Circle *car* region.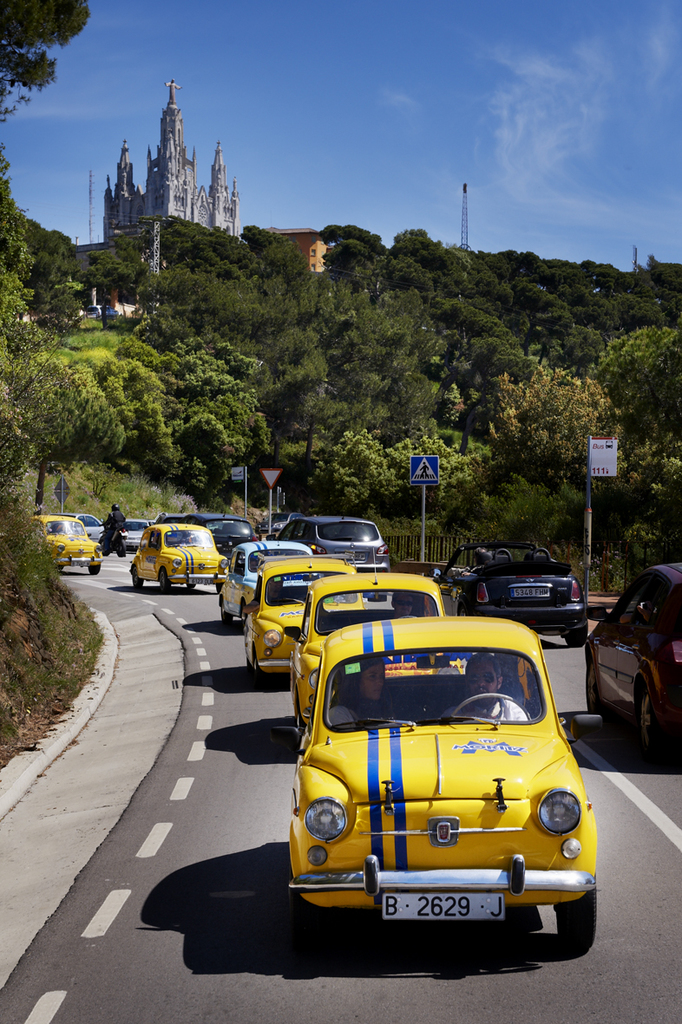
Region: rect(218, 534, 315, 631).
